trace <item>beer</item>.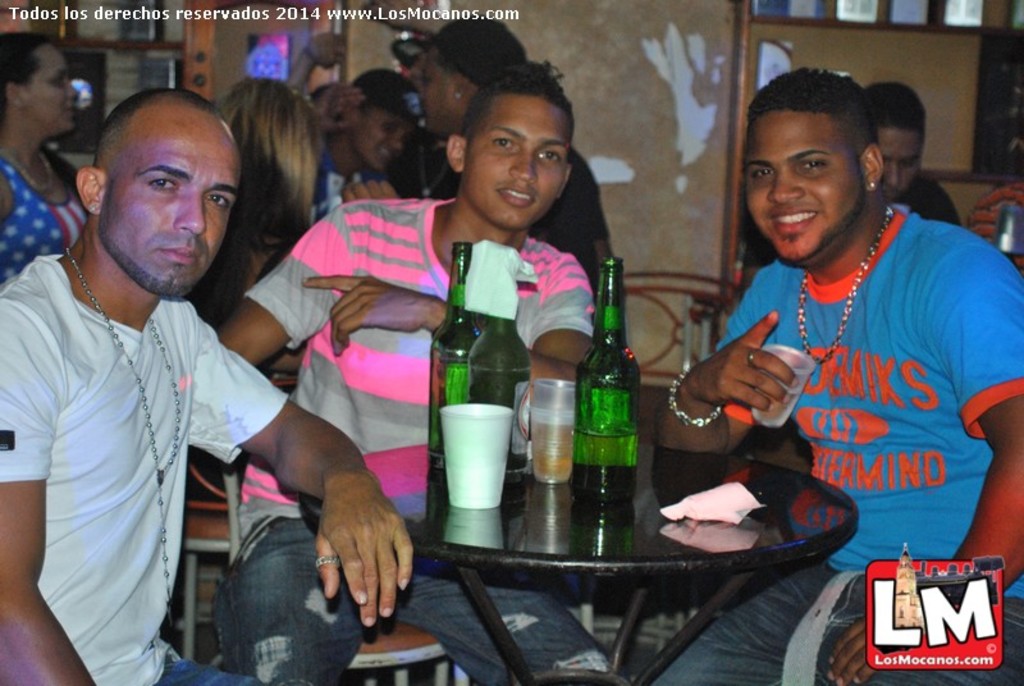
Traced to (x1=512, y1=378, x2=590, y2=489).
